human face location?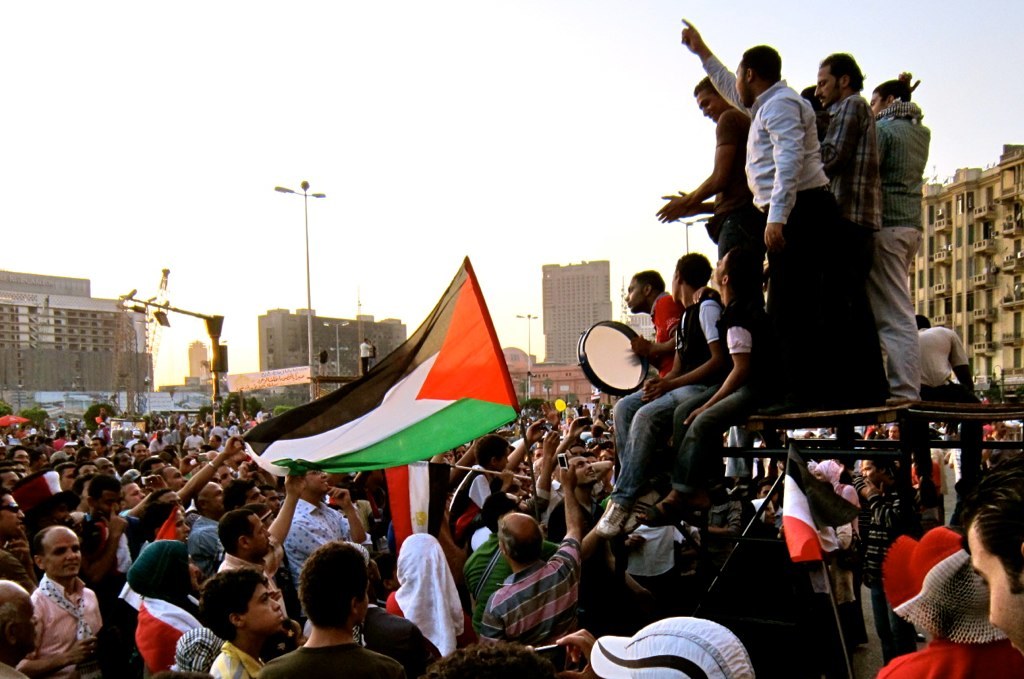
Rect(667, 268, 683, 302)
